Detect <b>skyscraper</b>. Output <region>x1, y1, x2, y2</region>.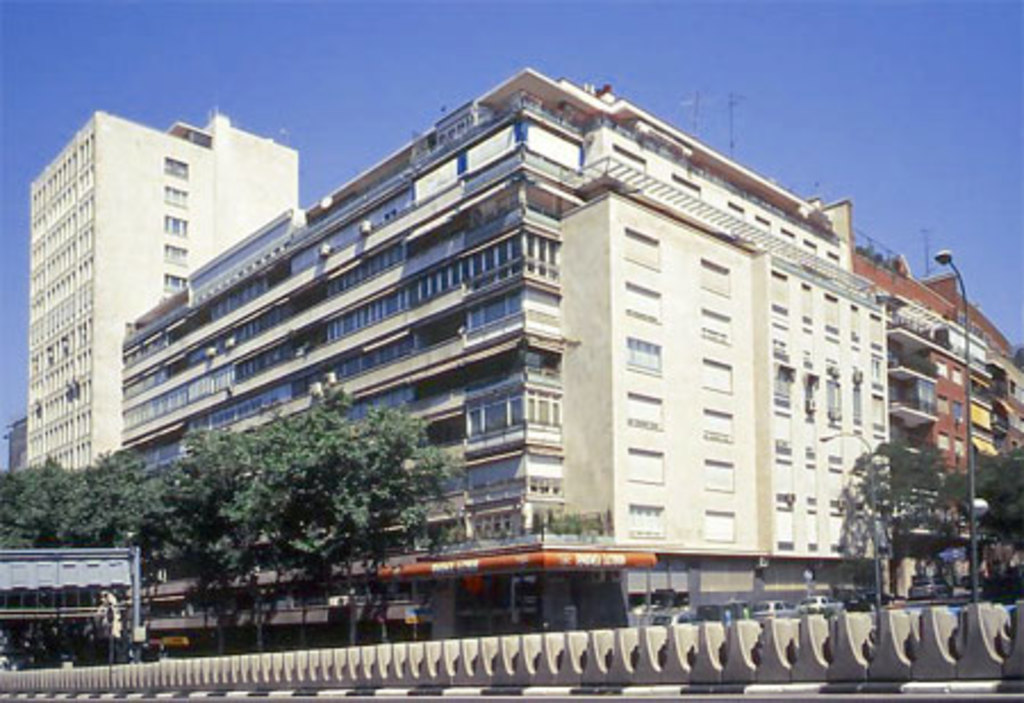
<region>27, 102, 296, 469</region>.
